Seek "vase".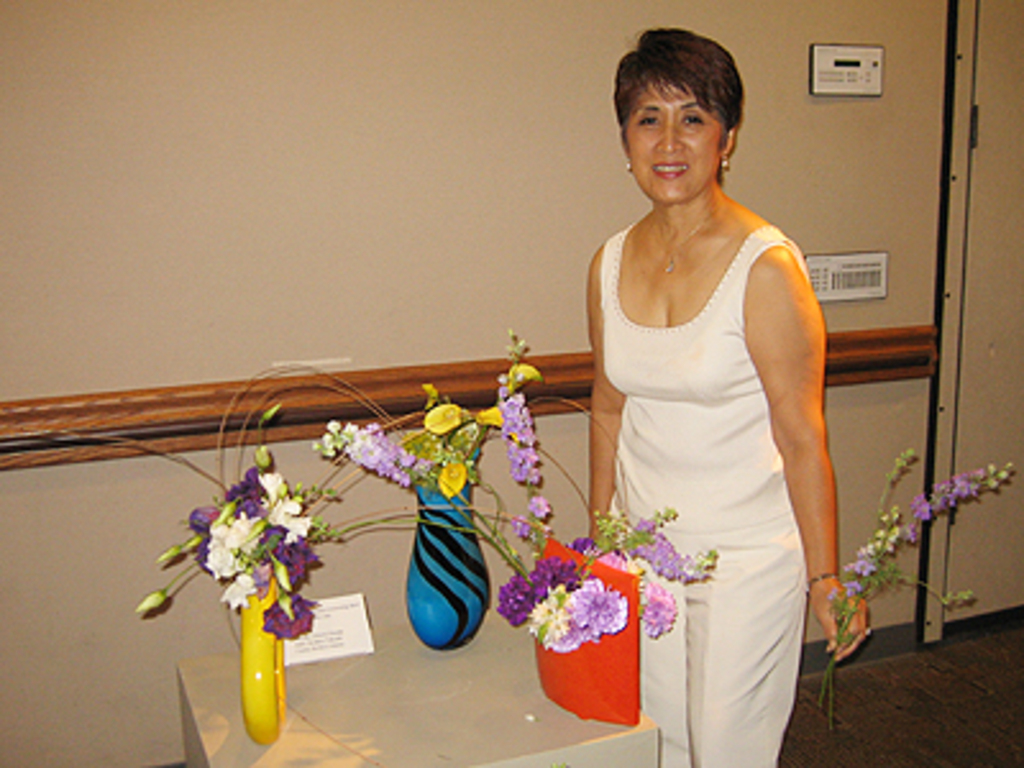
crop(402, 481, 494, 650).
